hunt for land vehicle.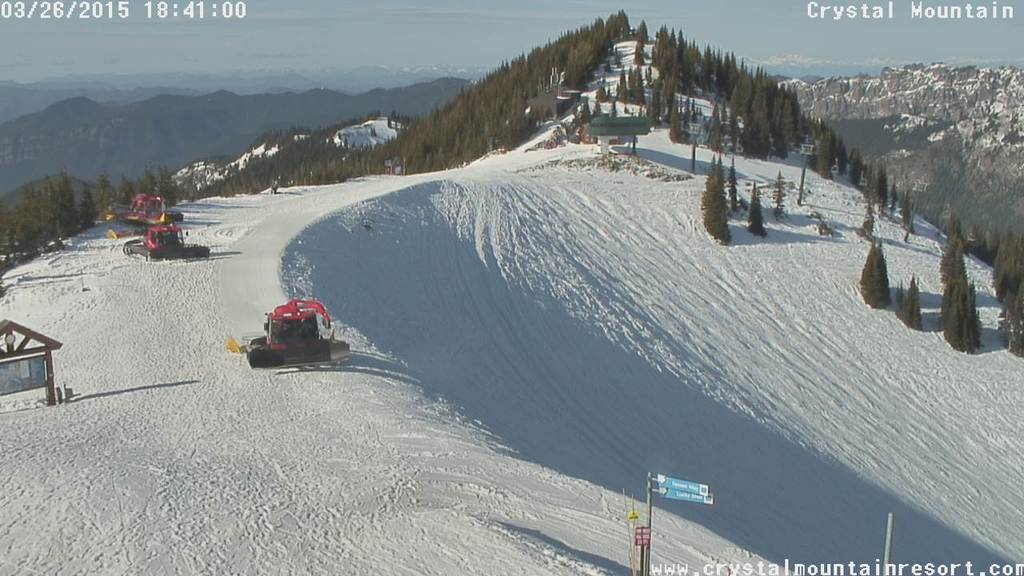
Hunted down at Rect(124, 227, 210, 262).
